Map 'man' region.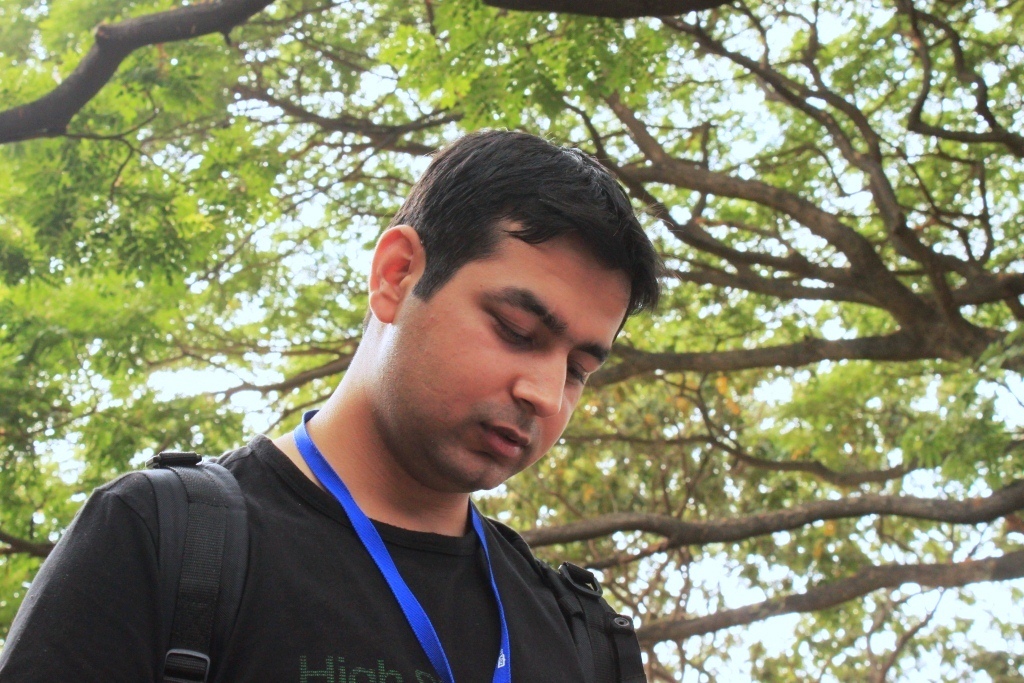
Mapped to pyautogui.locateOnScreen(0, 126, 667, 682).
